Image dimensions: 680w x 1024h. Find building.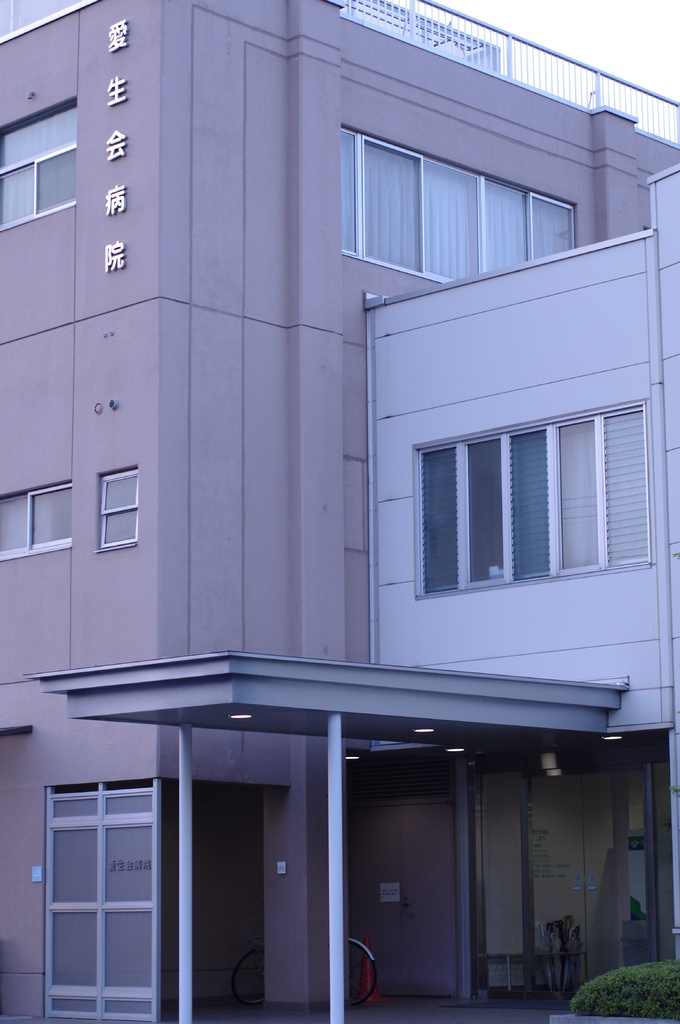
[0,0,679,1023].
